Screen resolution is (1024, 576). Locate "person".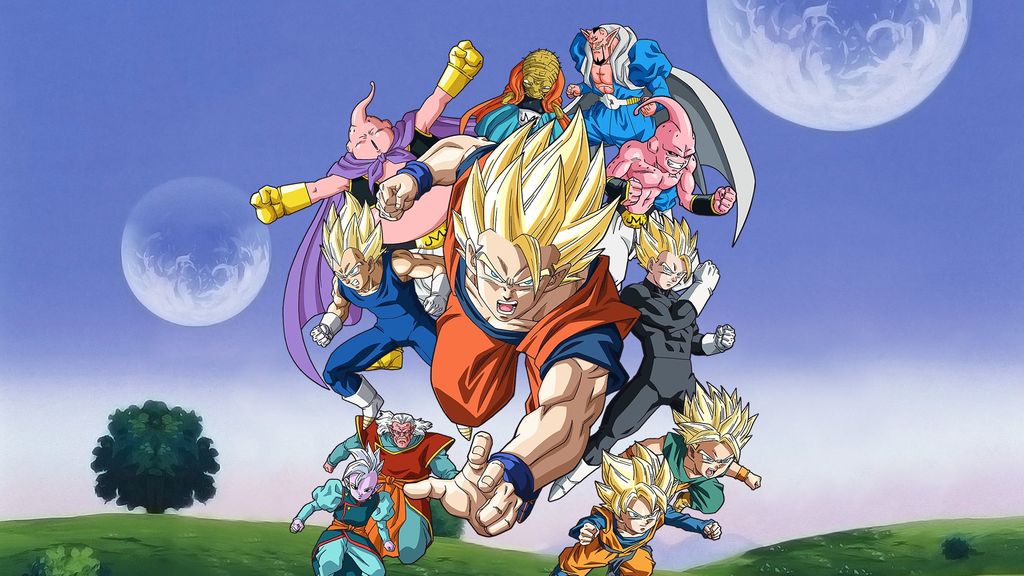
{"x1": 374, "y1": 104, "x2": 648, "y2": 534}.
